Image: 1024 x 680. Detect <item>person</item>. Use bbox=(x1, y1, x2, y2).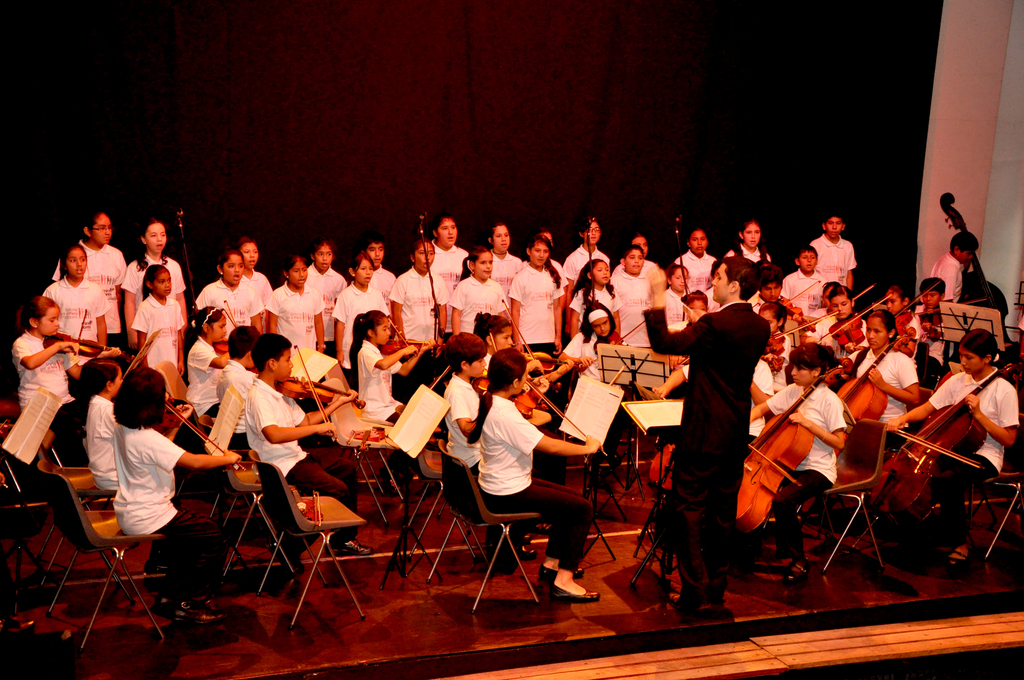
bbox=(451, 244, 513, 338).
